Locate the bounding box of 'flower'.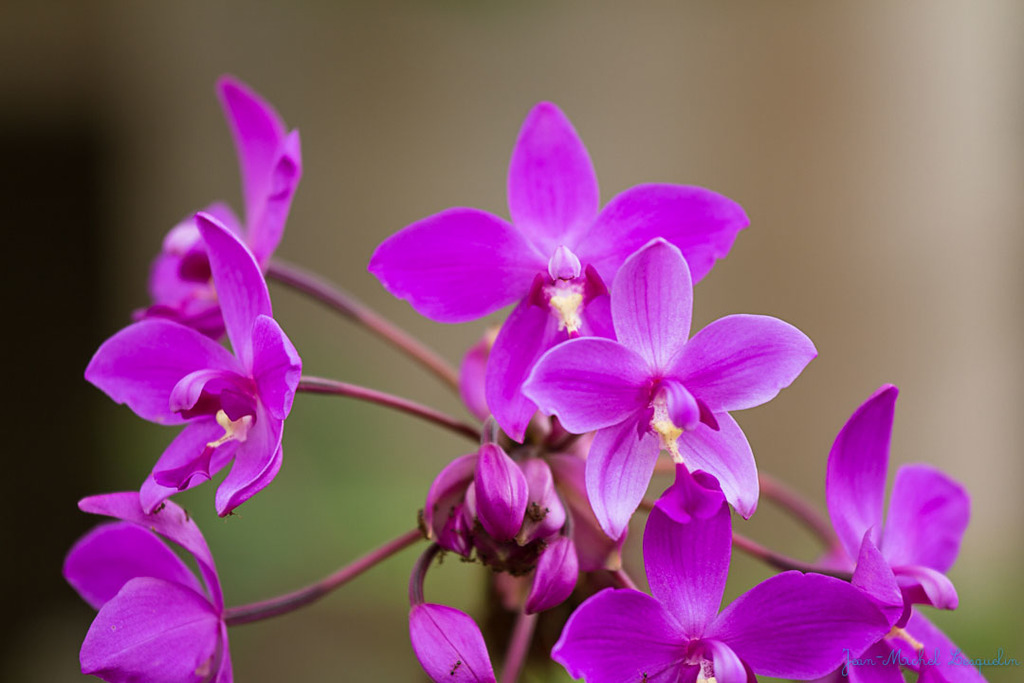
Bounding box: bbox=[809, 378, 991, 682].
